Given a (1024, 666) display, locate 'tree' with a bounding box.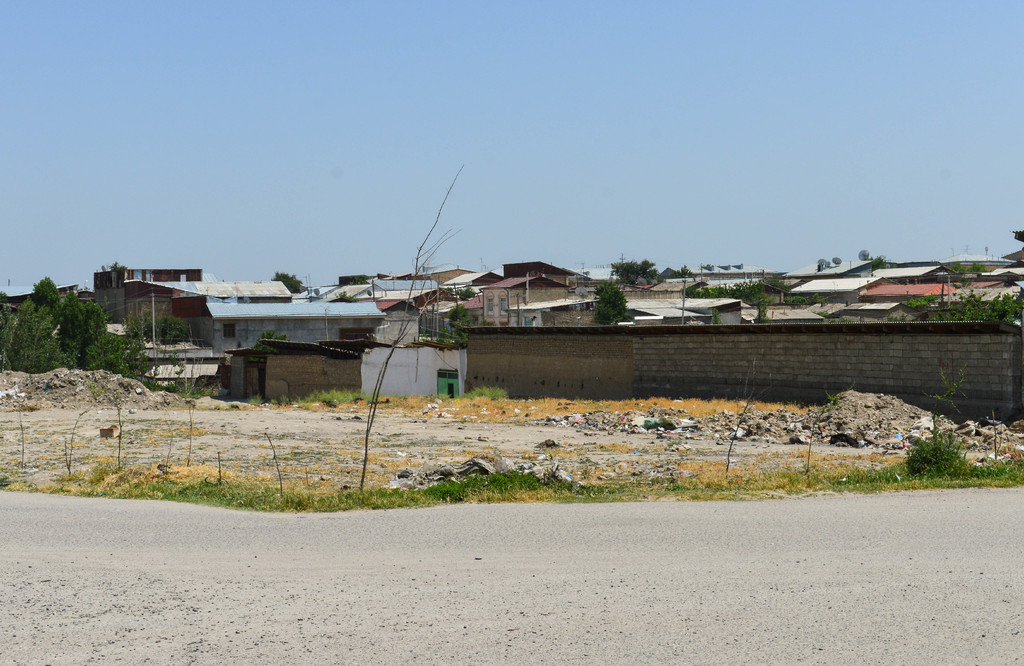
Located: box=[669, 264, 694, 278].
